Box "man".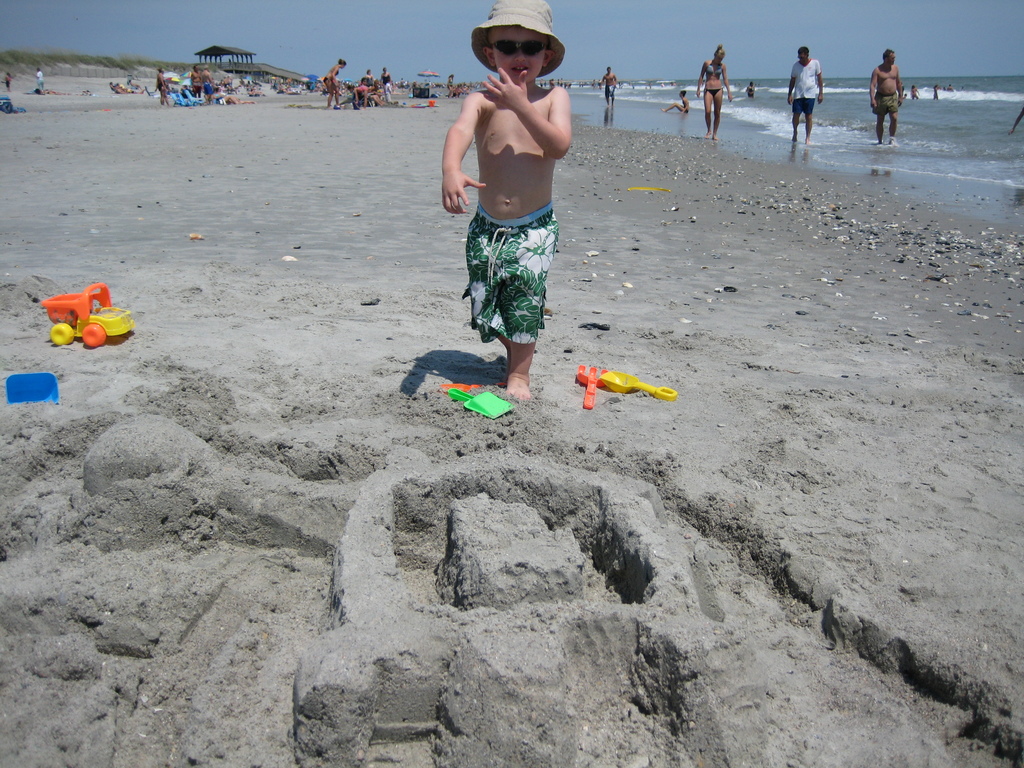
{"x1": 358, "y1": 76, "x2": 386, "y2": 106}.
